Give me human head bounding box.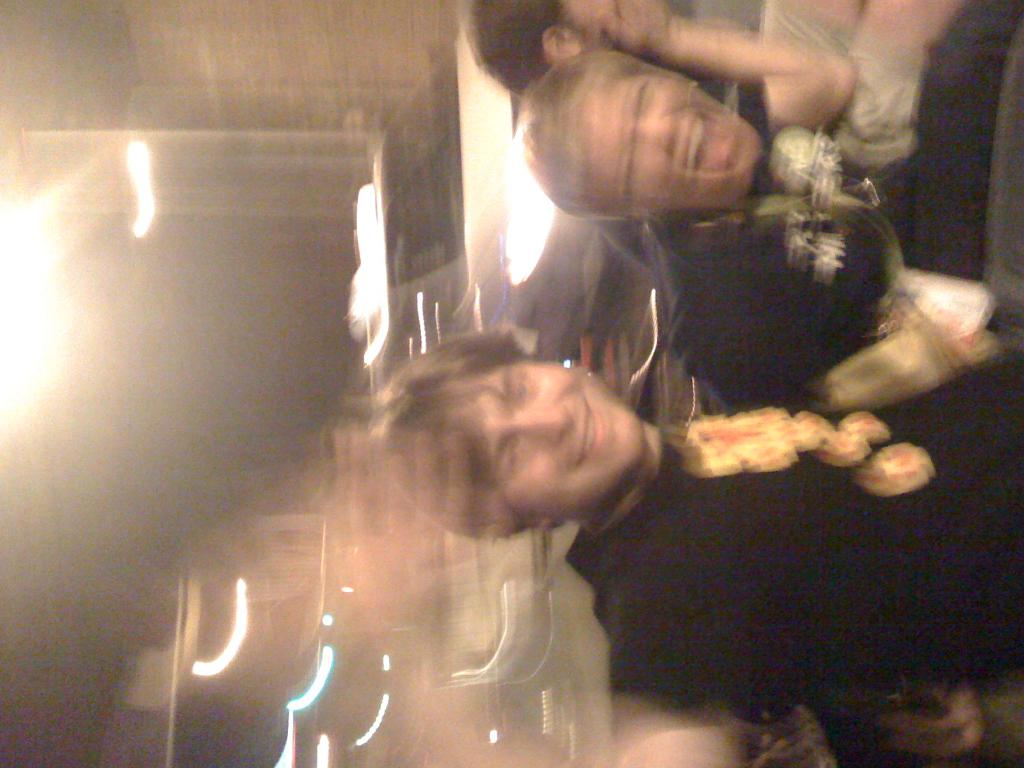
crop(495, 19, 778, 223).
